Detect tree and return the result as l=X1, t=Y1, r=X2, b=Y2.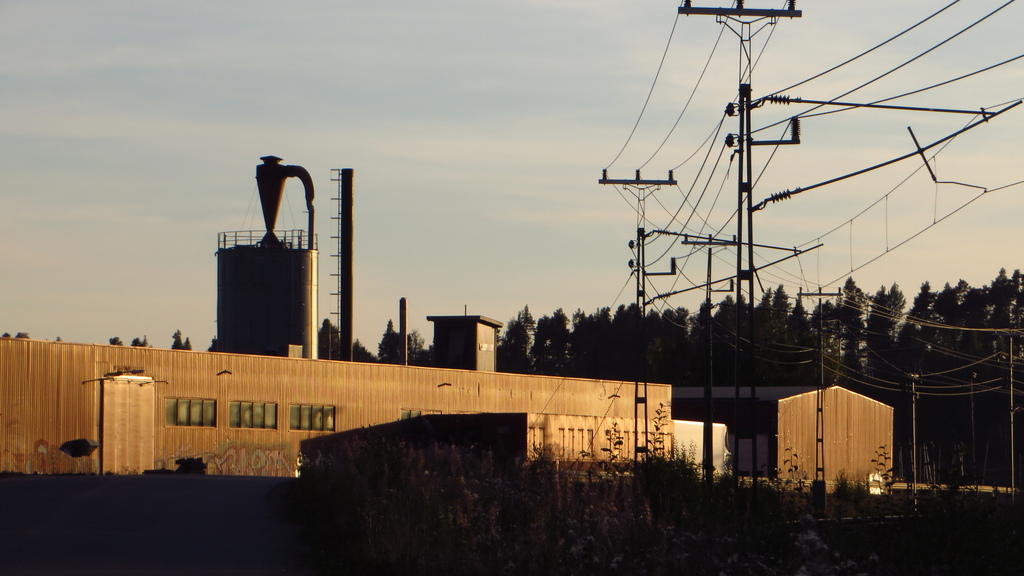
l=826, t=283, r=861, b=390.
